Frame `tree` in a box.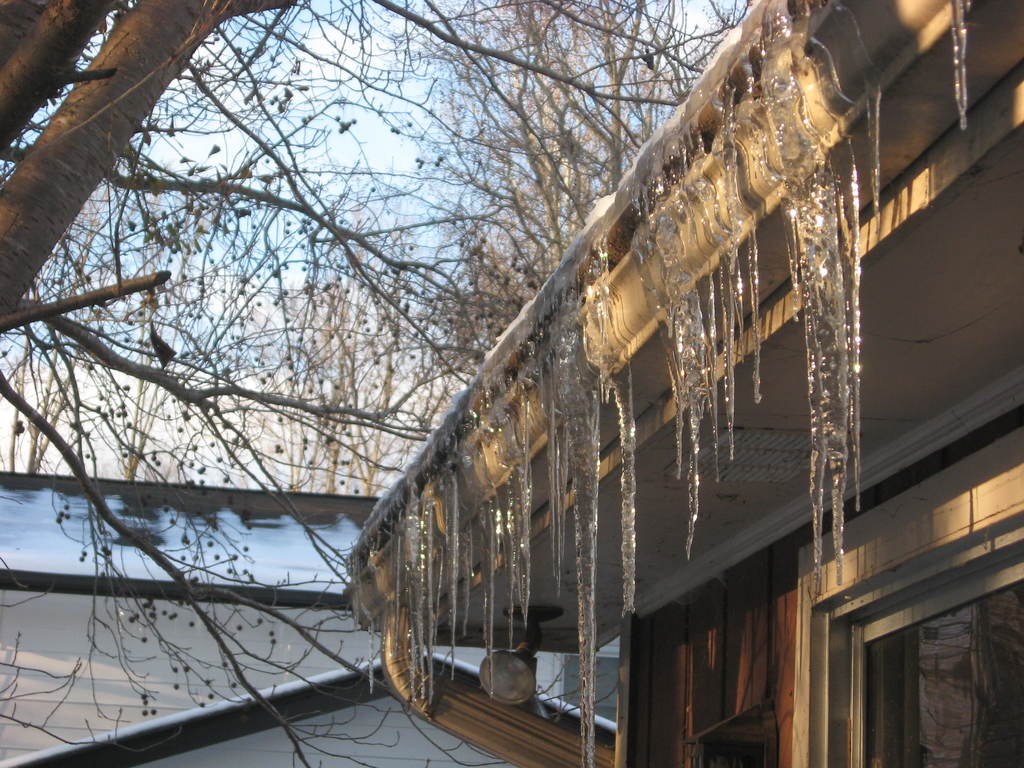
(x1=0, y1=0, x2=748, y2=767).
